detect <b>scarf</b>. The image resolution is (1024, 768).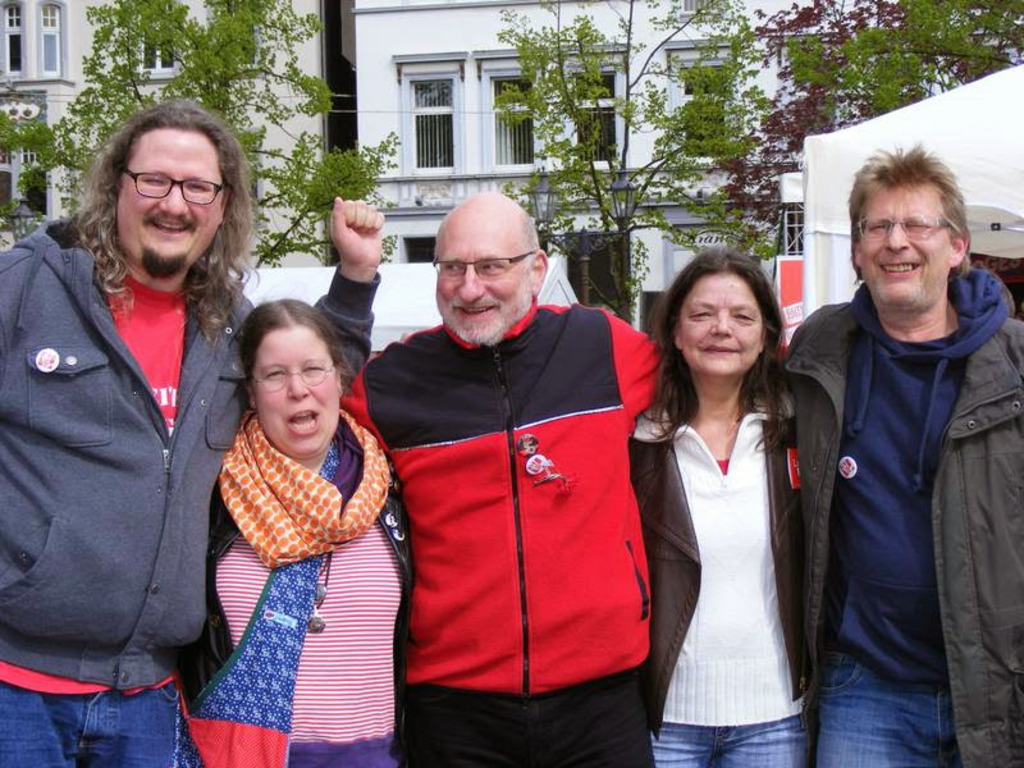
(left=216, top=406, right=390, bottom=563).
